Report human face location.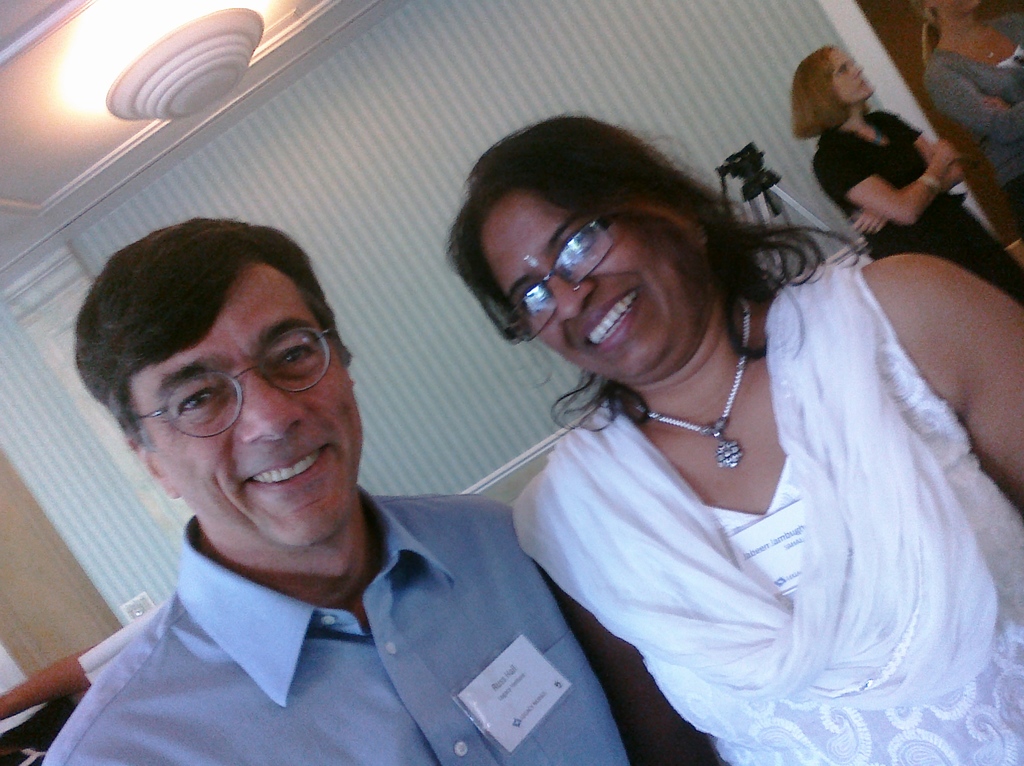
Report: <box>485,193,688,375</box>.
